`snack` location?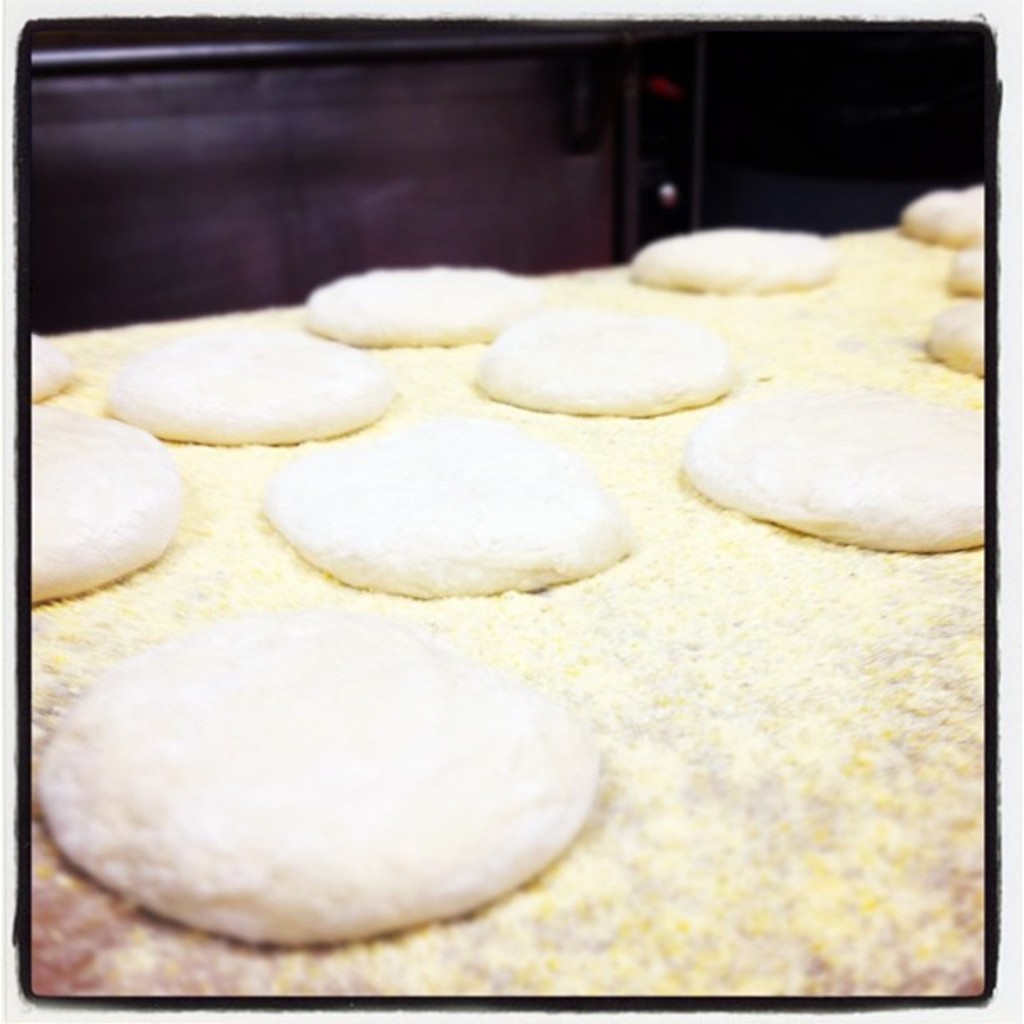
region(23, 331, 79, 403)
